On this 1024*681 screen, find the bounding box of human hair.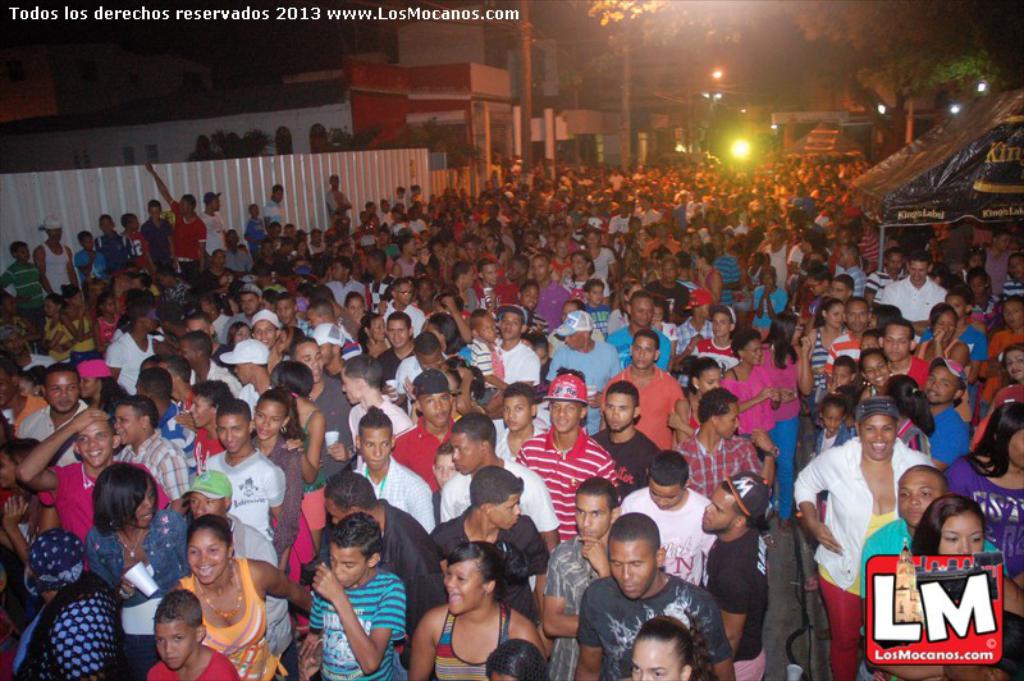
Bounding box: region(152, 586, 202, 637).
